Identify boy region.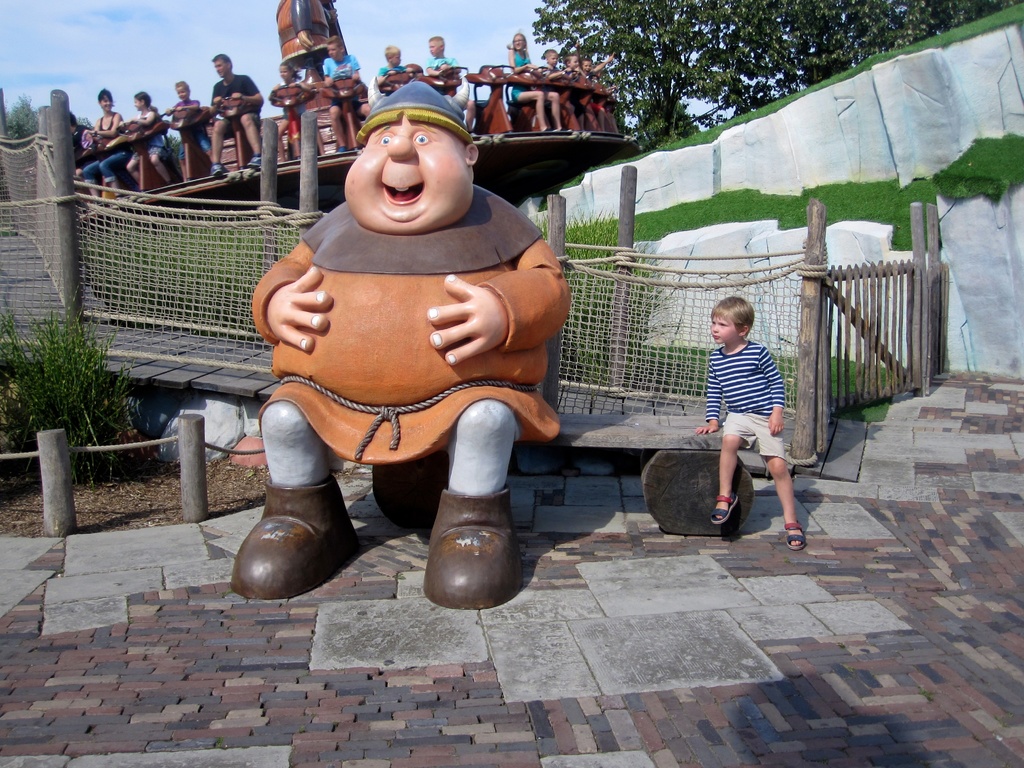
Region: <region>328, 35, 372, 156</region>.
